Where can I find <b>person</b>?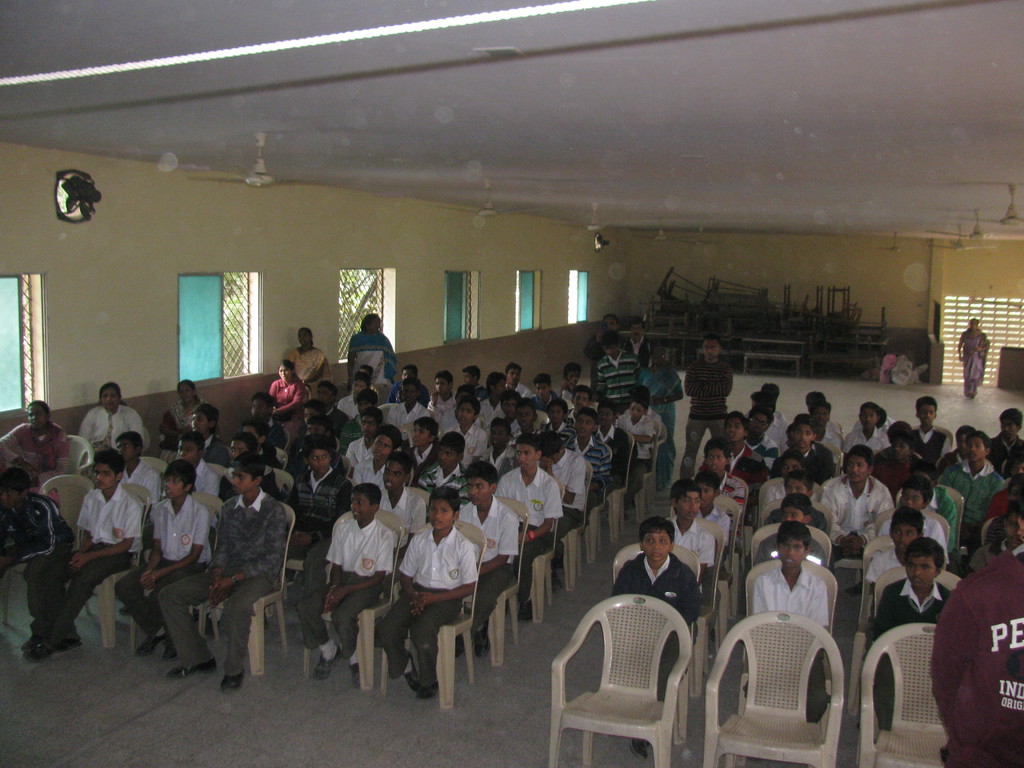
You can find it at 216/434/280/502.
